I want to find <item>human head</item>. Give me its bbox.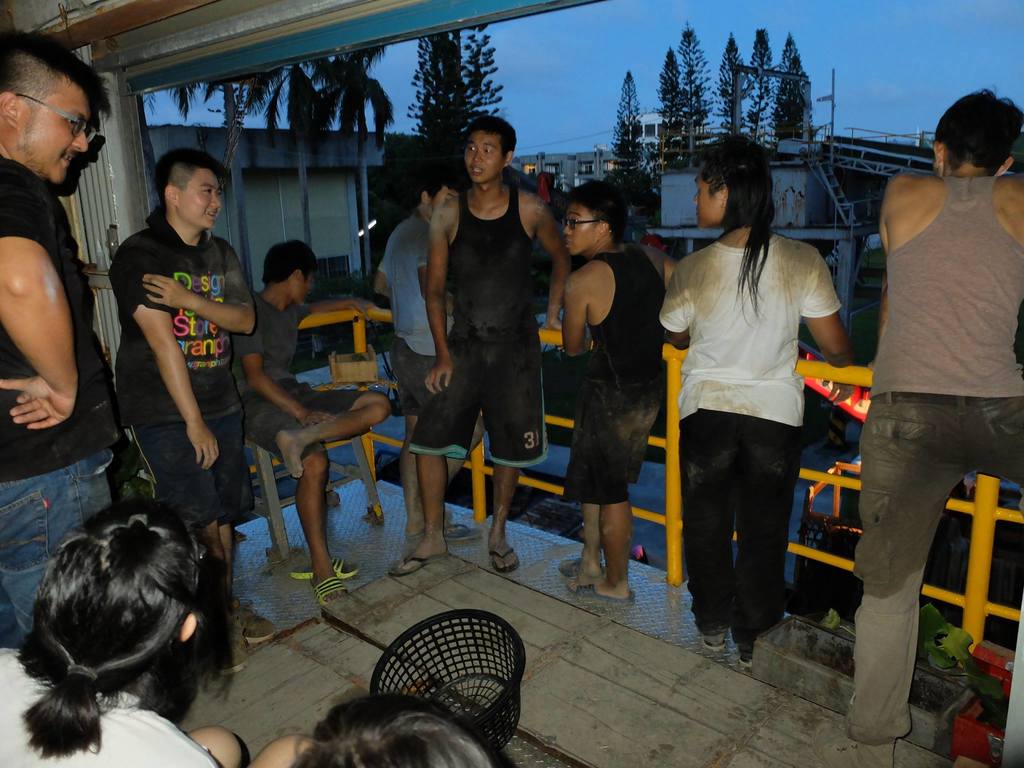
pyautogui.locateOnScreen(941, 85, 1018, 174).
